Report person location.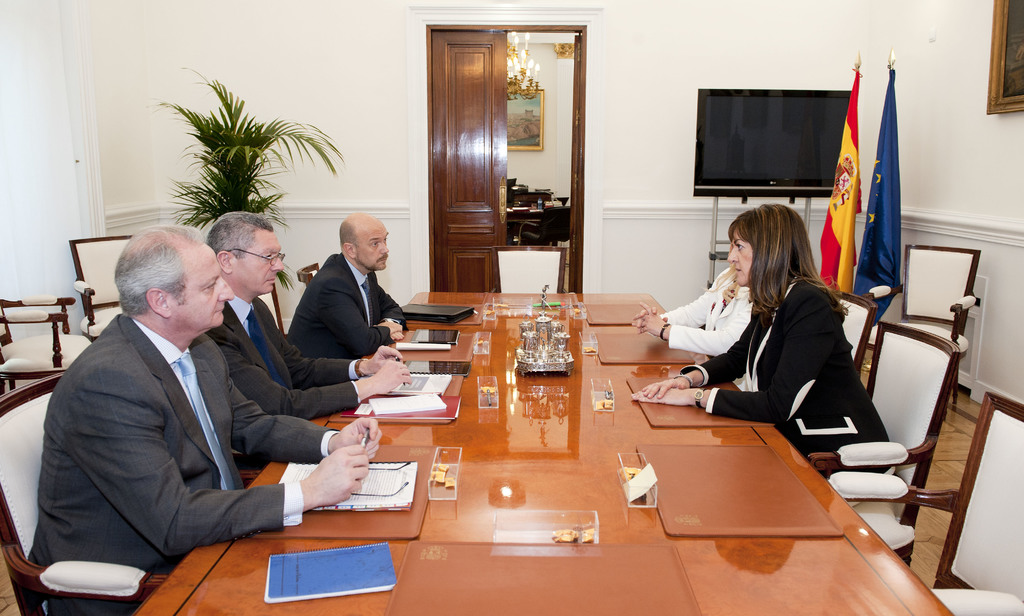
Report: {"left": 209, "top": 209, "right": 414, "bottom": 423}.
